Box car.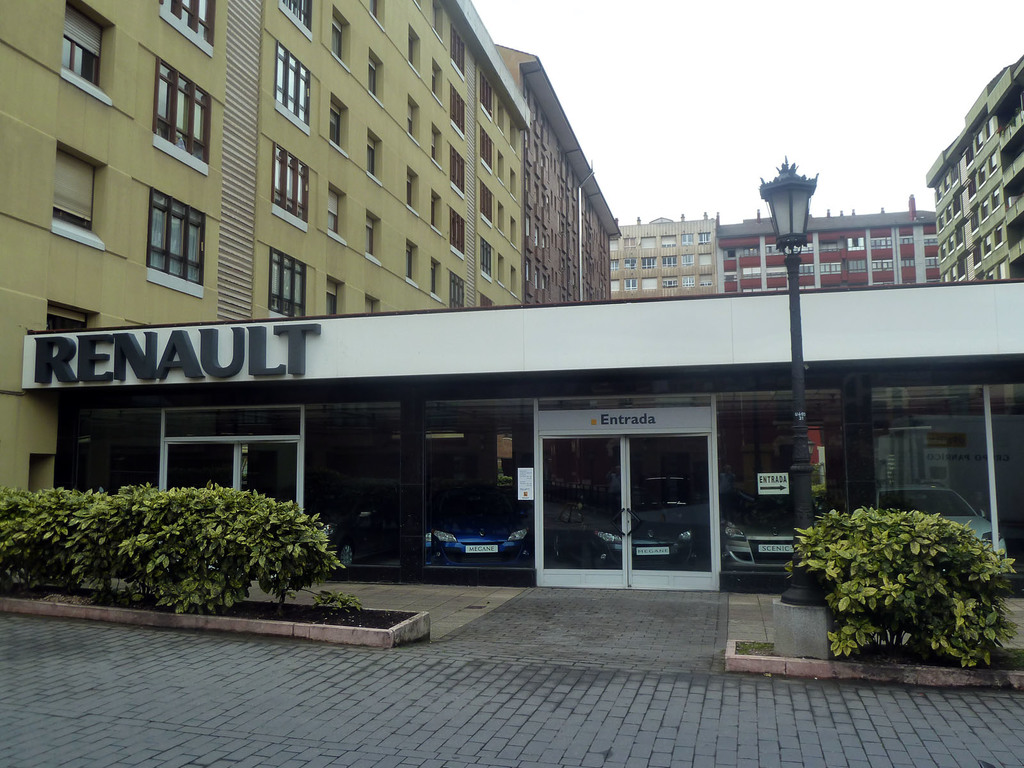
726:484:805:579.
